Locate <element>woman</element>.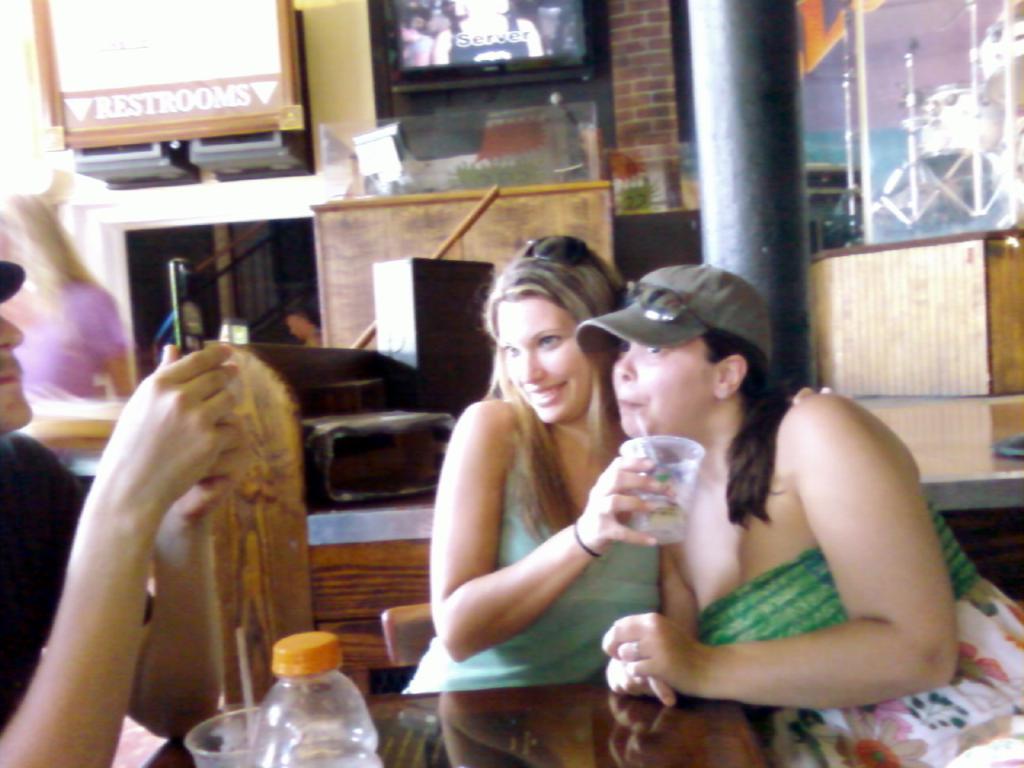
Bounding box: 399,230,850,698.
